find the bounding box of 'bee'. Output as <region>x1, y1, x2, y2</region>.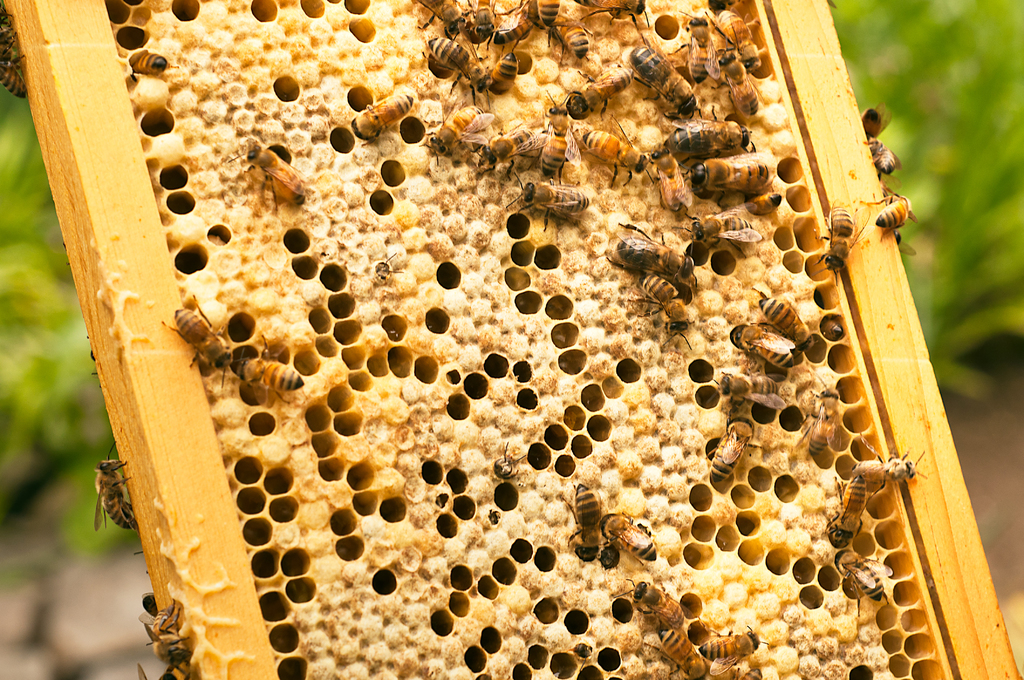
<region>825, 464, 884, 540</region>.
